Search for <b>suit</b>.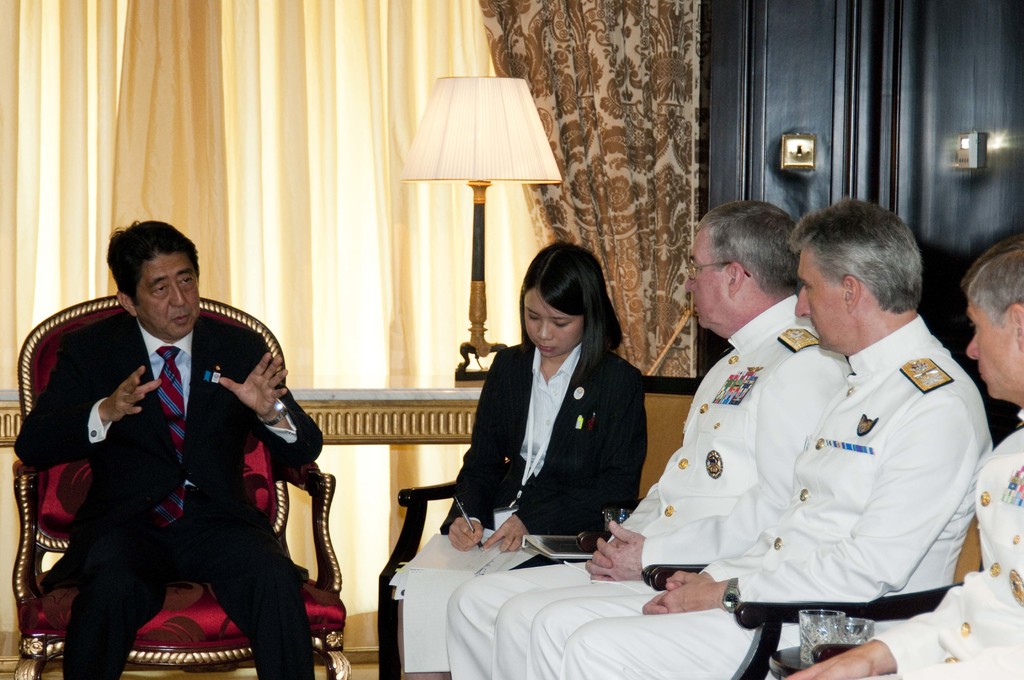
Found at 523,310,991,679.
